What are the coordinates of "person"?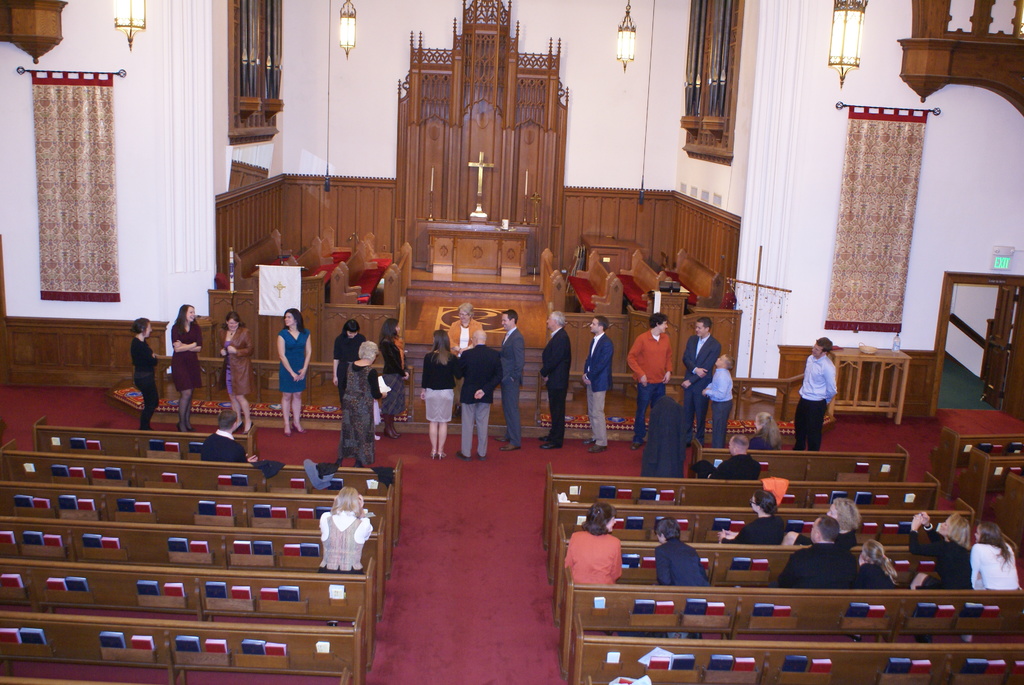
locate(536, 307, 572, 452).
